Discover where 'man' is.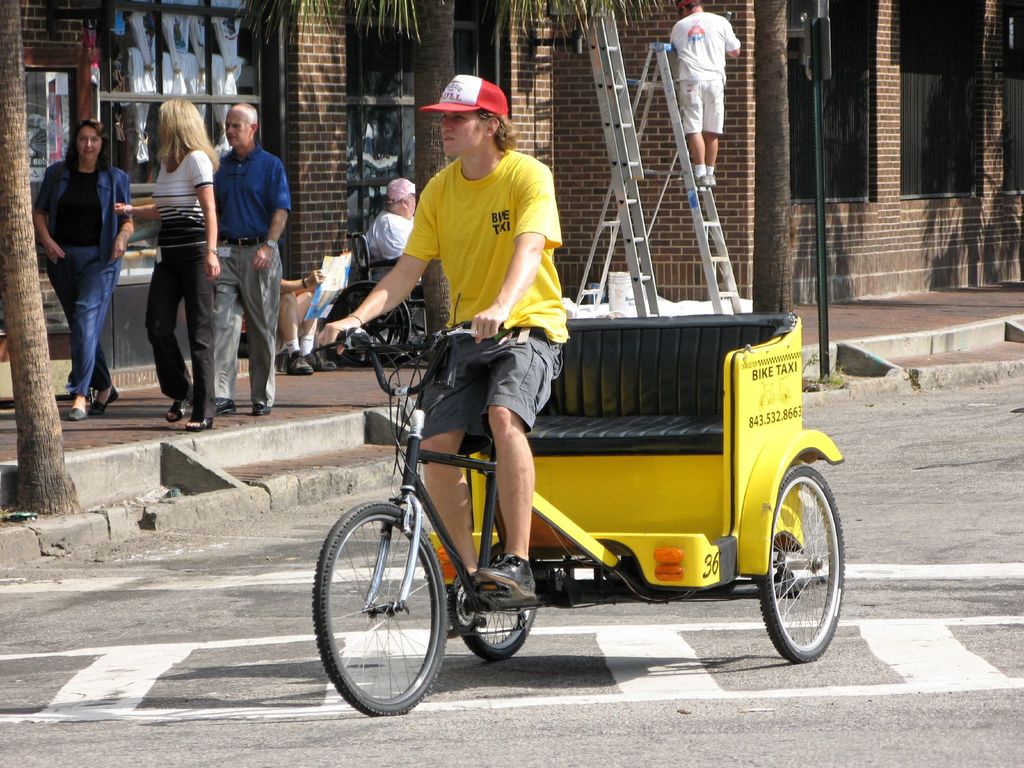
Discovered at BBox(187, 111, 284, 397).
